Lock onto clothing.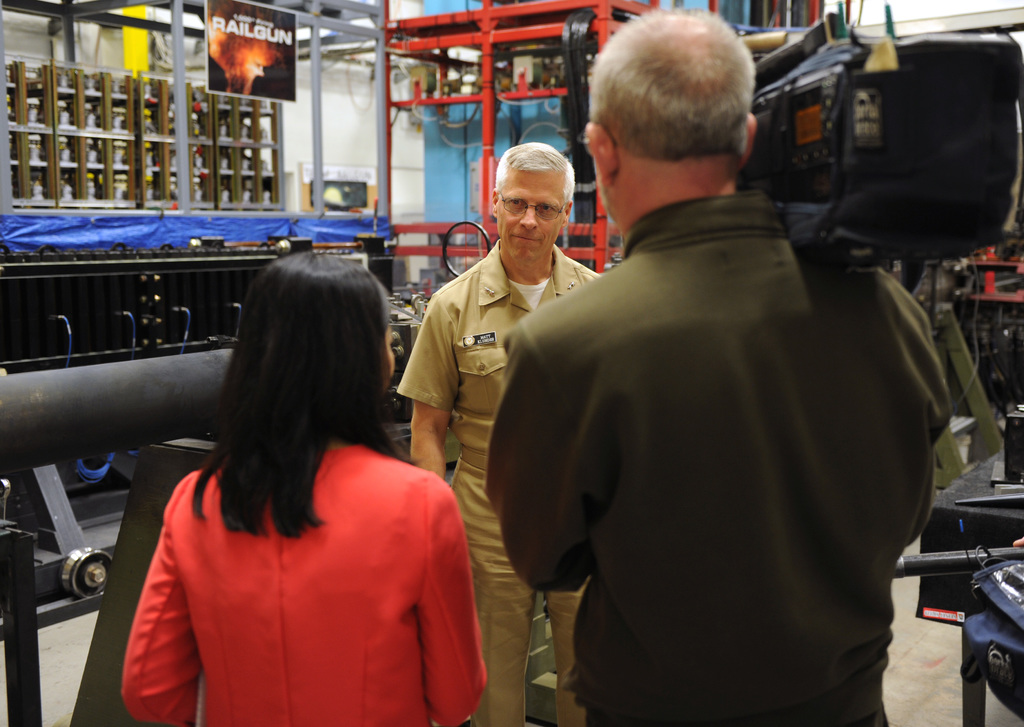
Locked: {"left": 483, "top": 196, "right": 957, "bottom": 723}.
